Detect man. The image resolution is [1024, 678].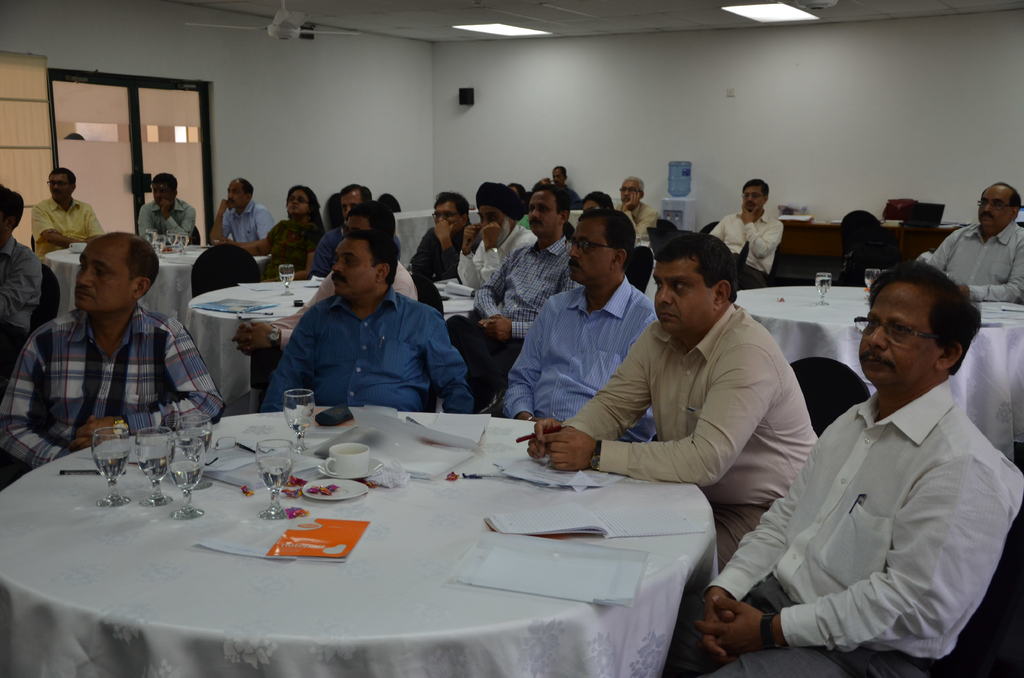
bbox=[911, 186, 1023, 303].
